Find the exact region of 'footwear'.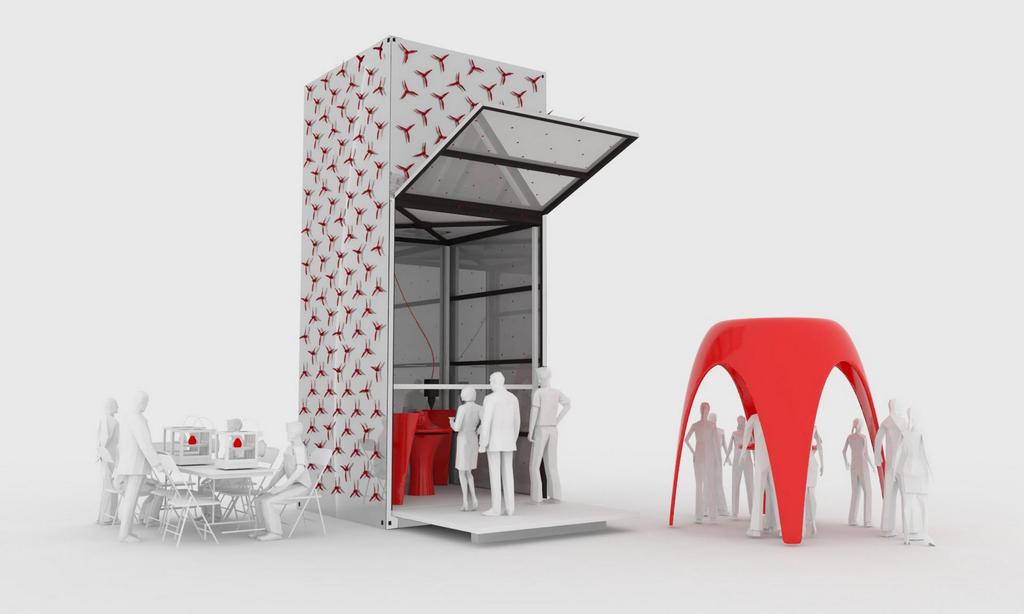
Exact region: [481,505,499,516].
